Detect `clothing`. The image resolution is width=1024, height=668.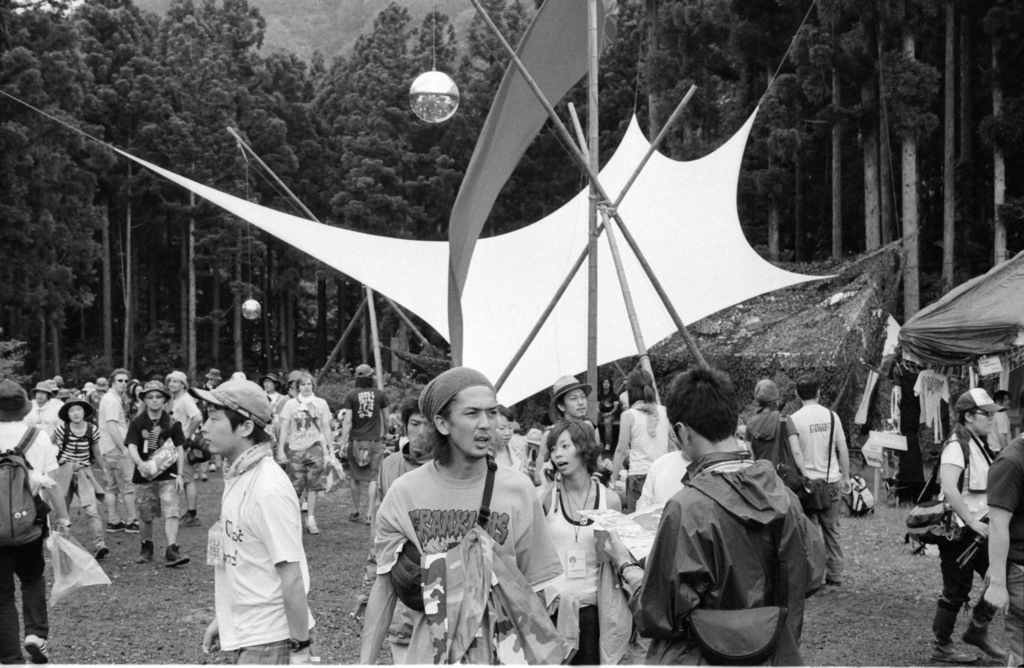
left=372, top=454, right=561, bottom=663.
